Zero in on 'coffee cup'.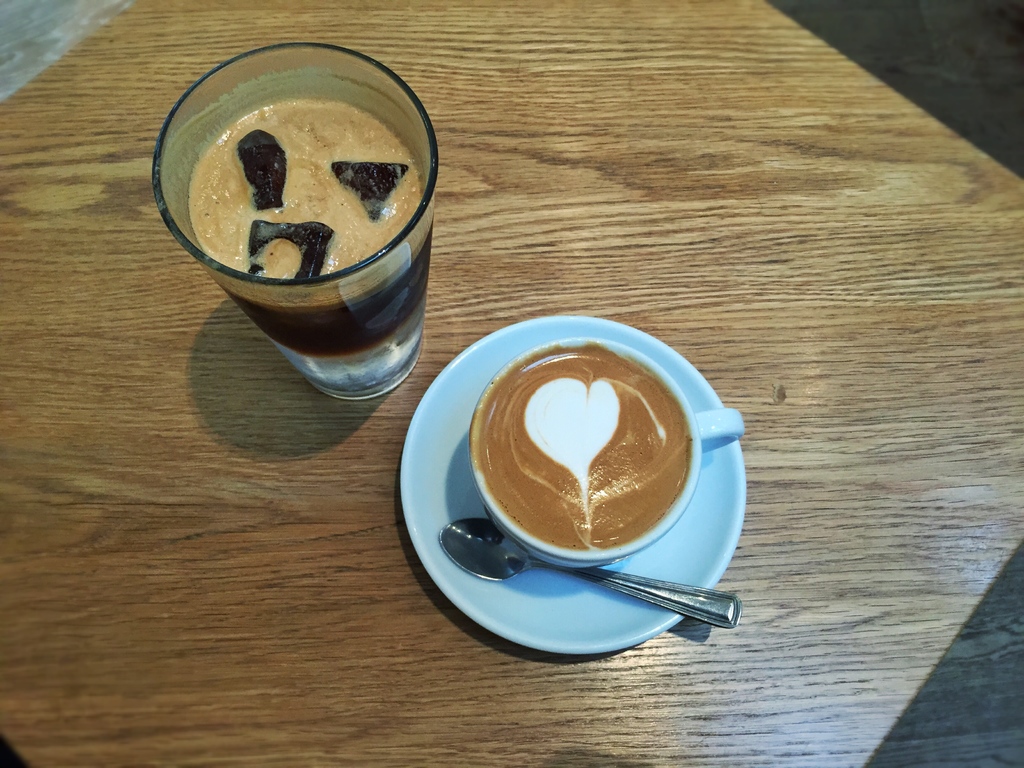
Zeroed in: detection(462, 332, 746, 573).
